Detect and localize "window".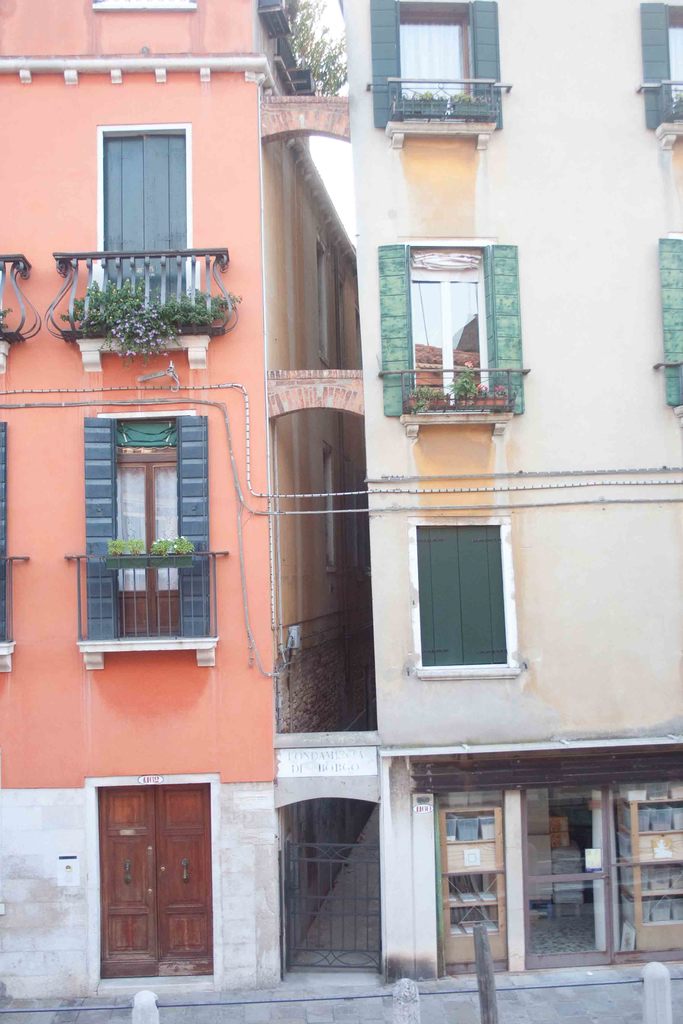
Localized at l=104, t=419, r=179, b=634.
